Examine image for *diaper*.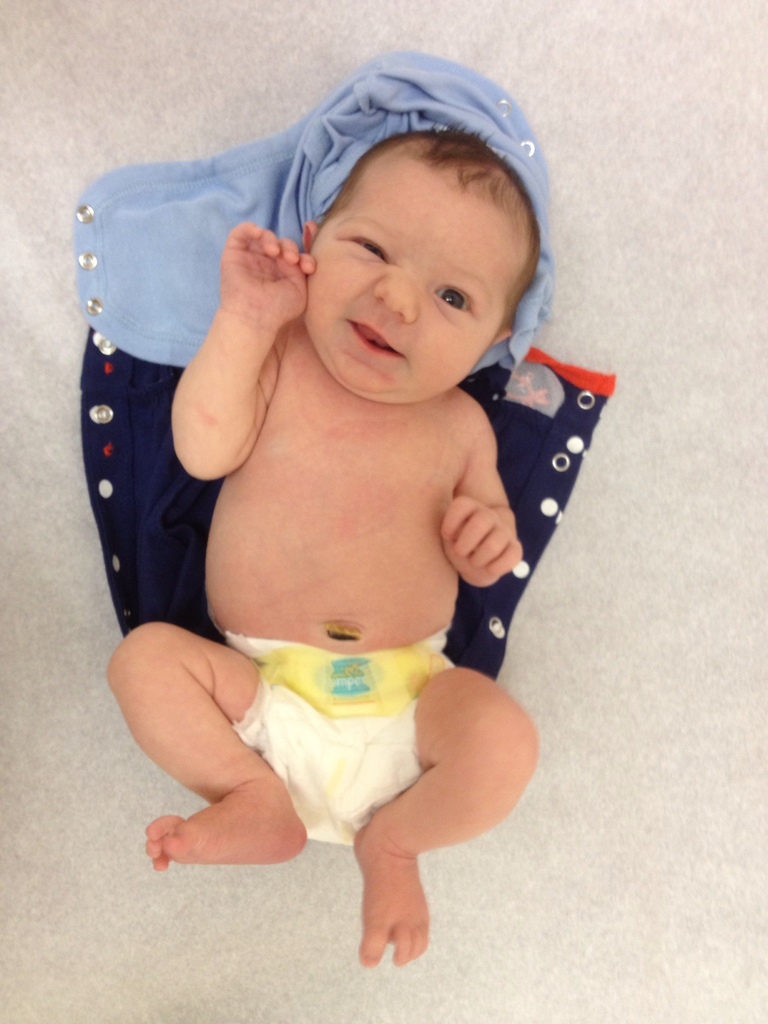
Examination result: <bbox>225, 623, 450, 854</bbox>.
